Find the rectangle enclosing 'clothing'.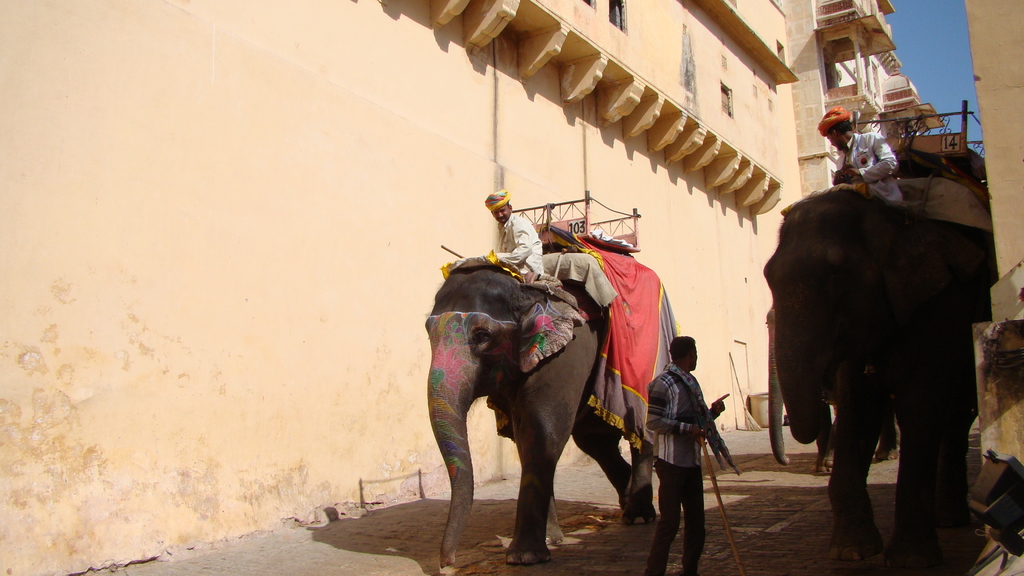
496/212/547/277.
